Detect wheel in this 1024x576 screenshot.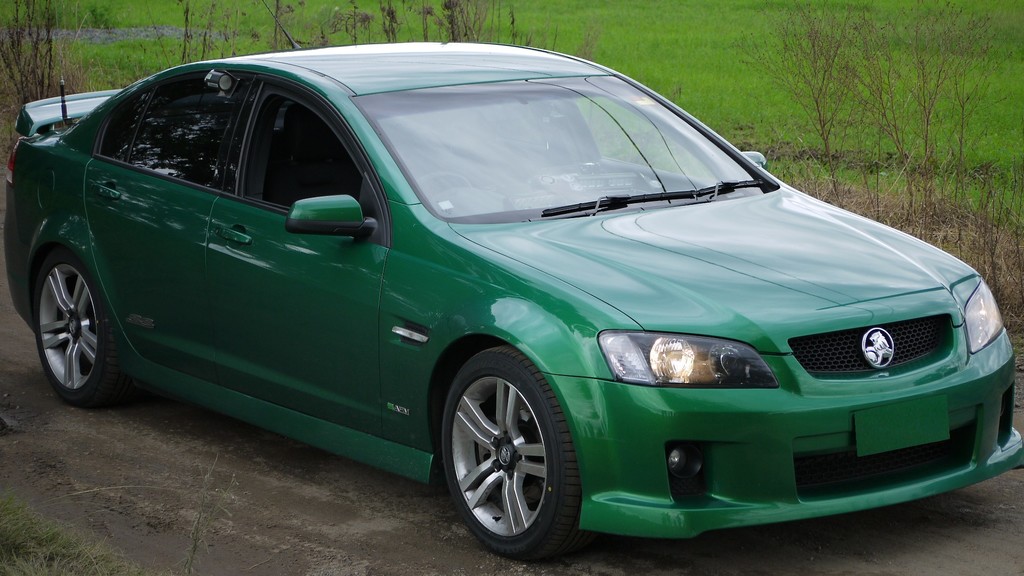
Detection: 440 345 602 568.
